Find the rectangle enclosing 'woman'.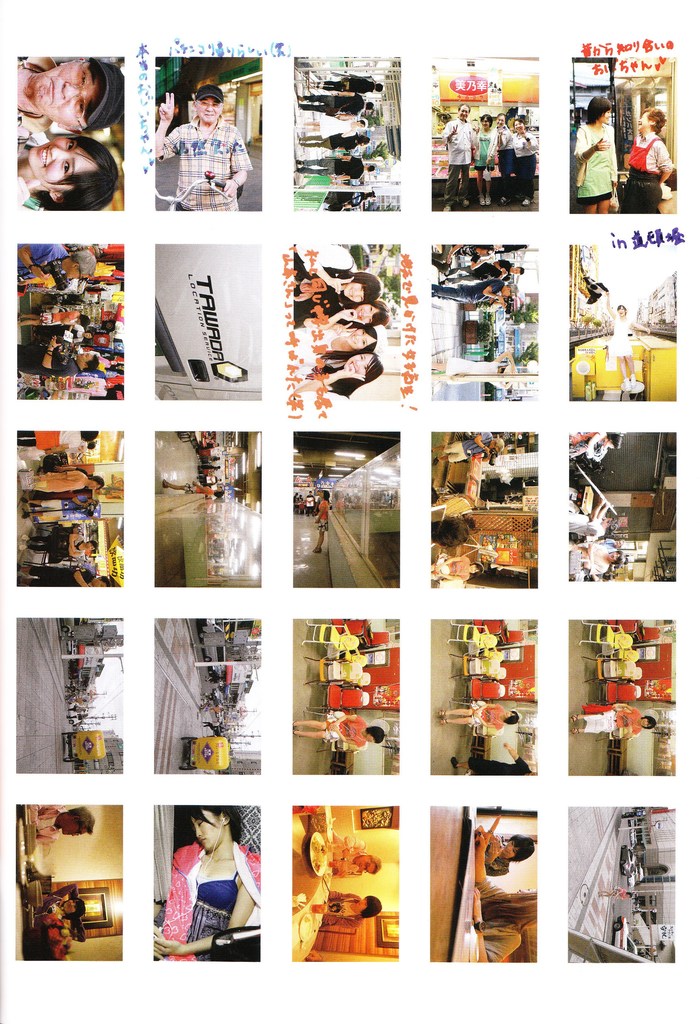
[570, 703, 658, 738].
